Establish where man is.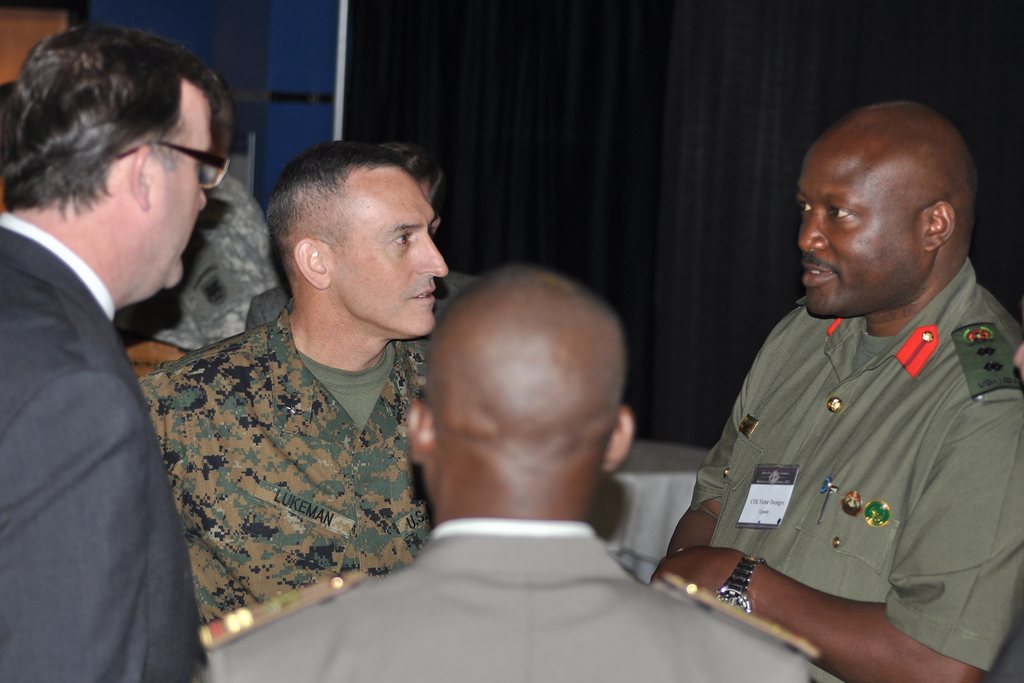
Established at (205,259,851,682).
